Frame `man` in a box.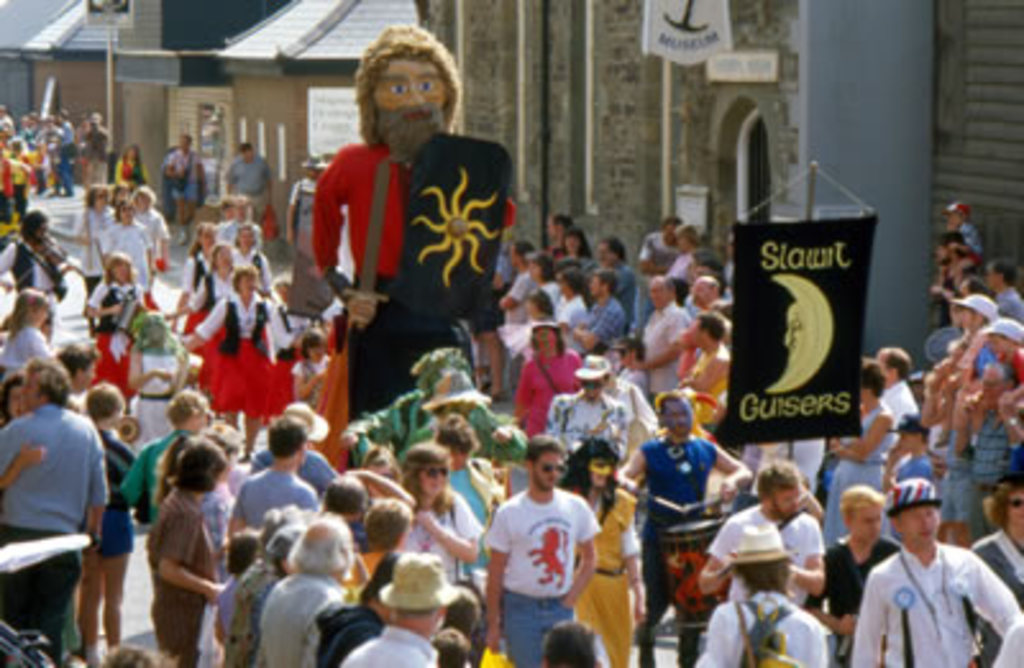
crop(256, 512, 356, 665).
